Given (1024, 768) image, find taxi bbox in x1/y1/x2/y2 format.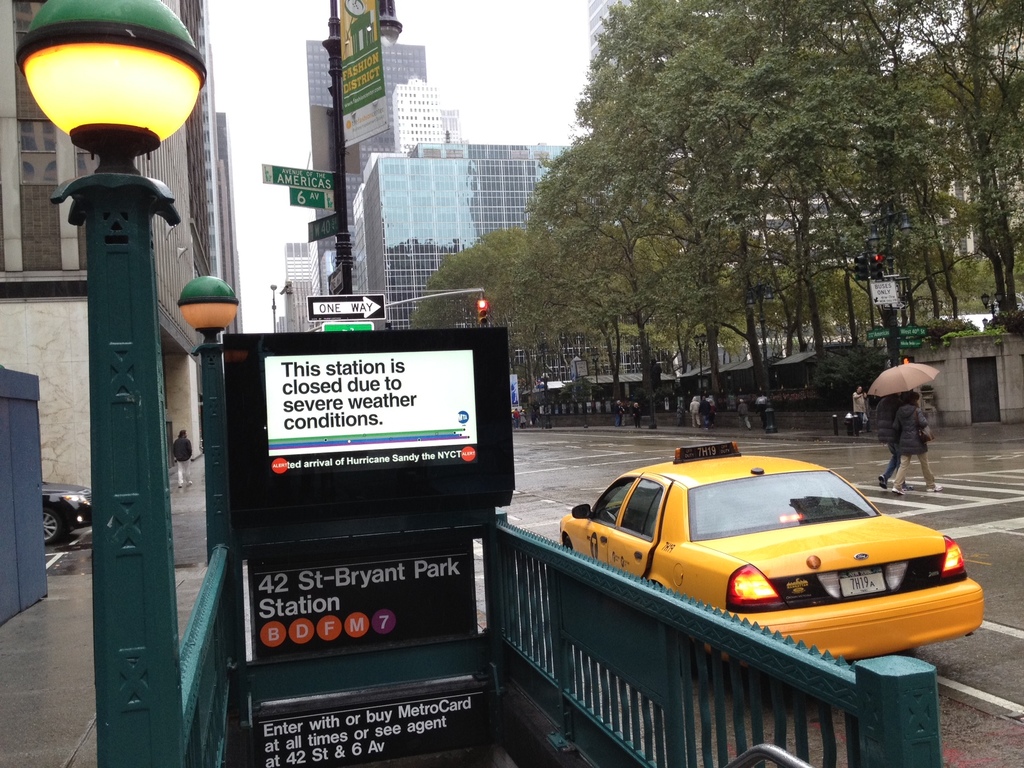
552/440/986/687.
